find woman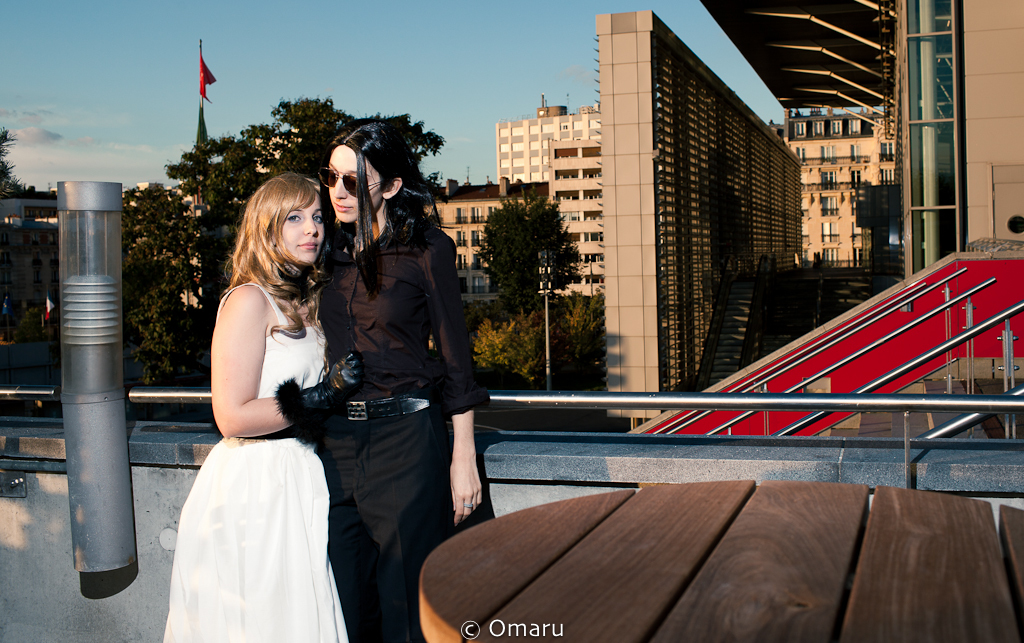
(x1=159, y1=156, x2=351, y2=634)
